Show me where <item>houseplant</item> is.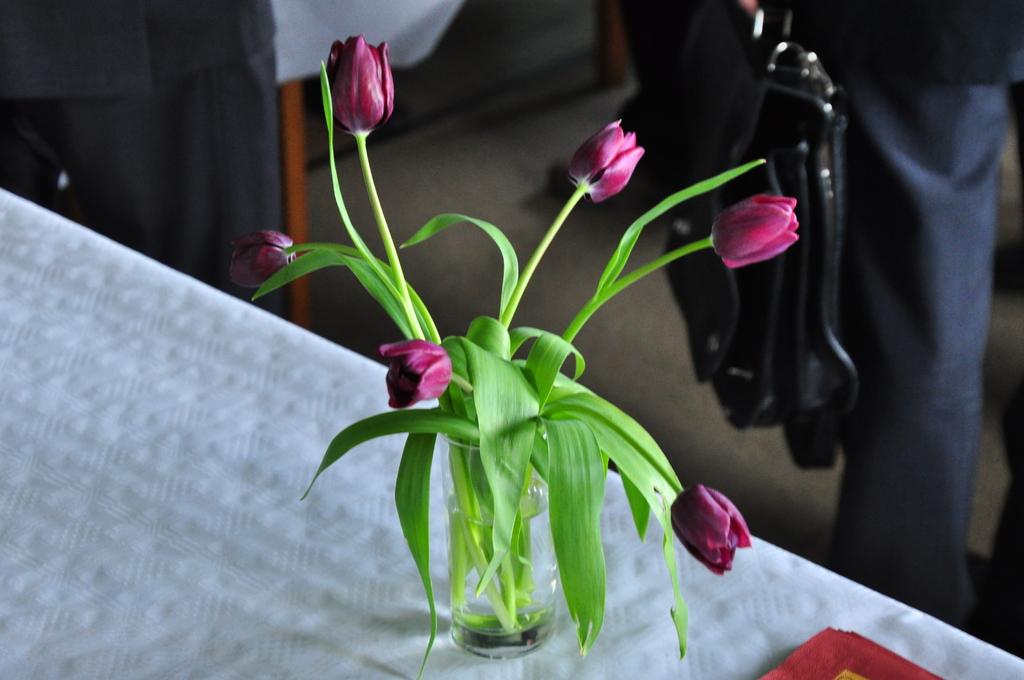
<item>houseplant</item> is at (x1=218, y1=39, x2=824, y2=663).
